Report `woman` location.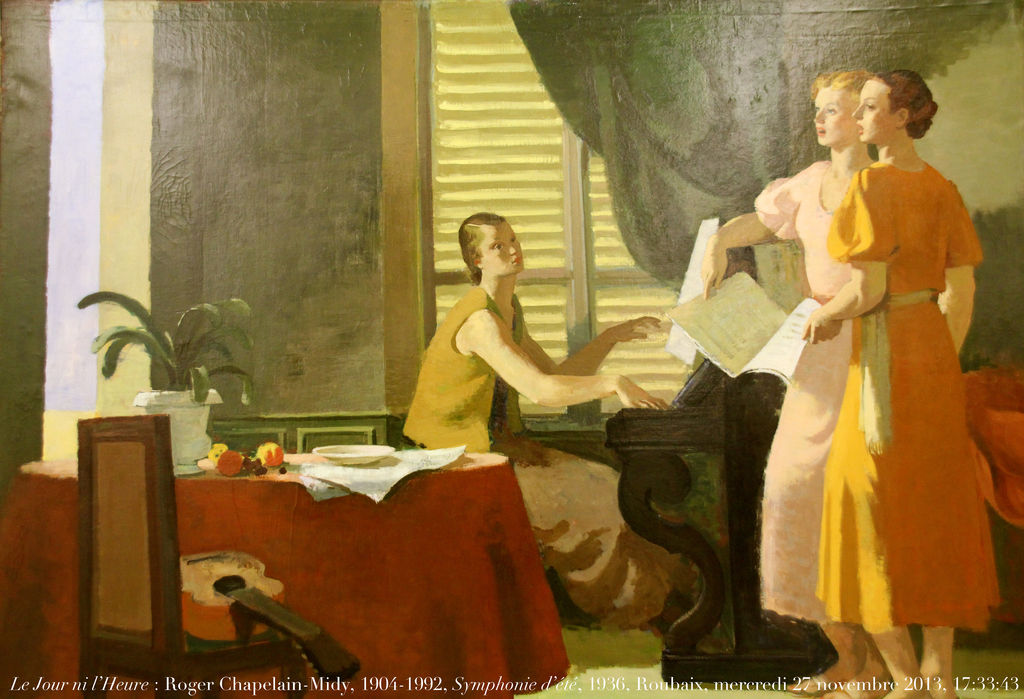
Report: [x1=695, y1=62, x2=877, y2=698].
